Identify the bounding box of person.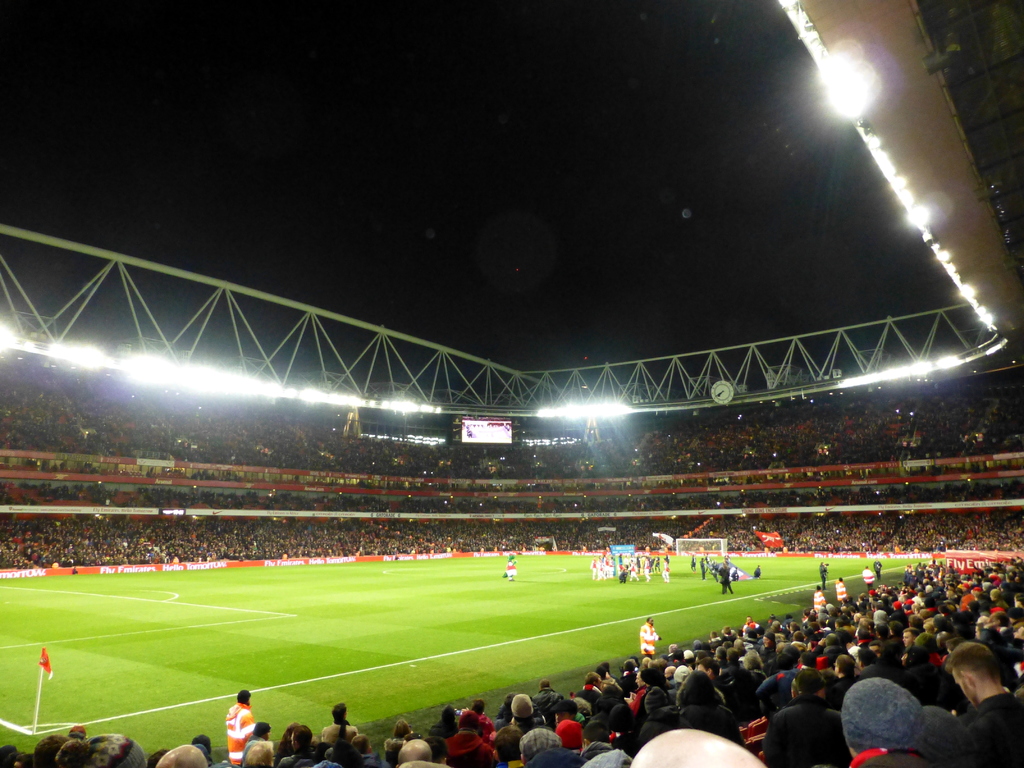
(left=191, top=735, right=218, bottom=767).
